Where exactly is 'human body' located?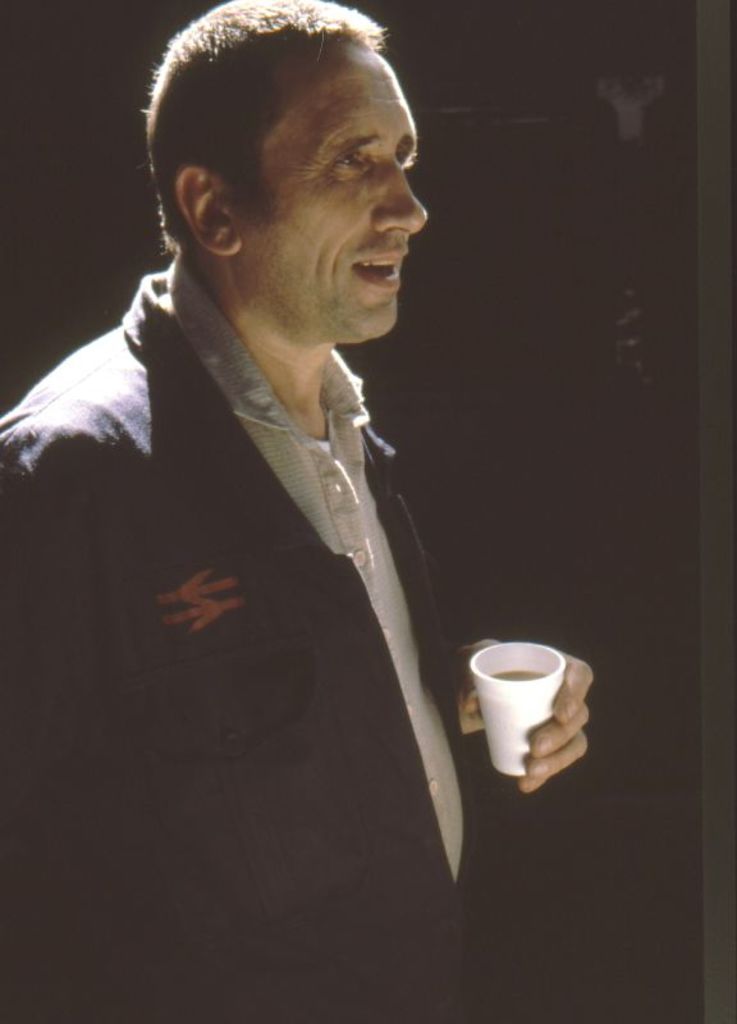
Its bounding box is x1=33, y1=68, x2=487, y2=937.
